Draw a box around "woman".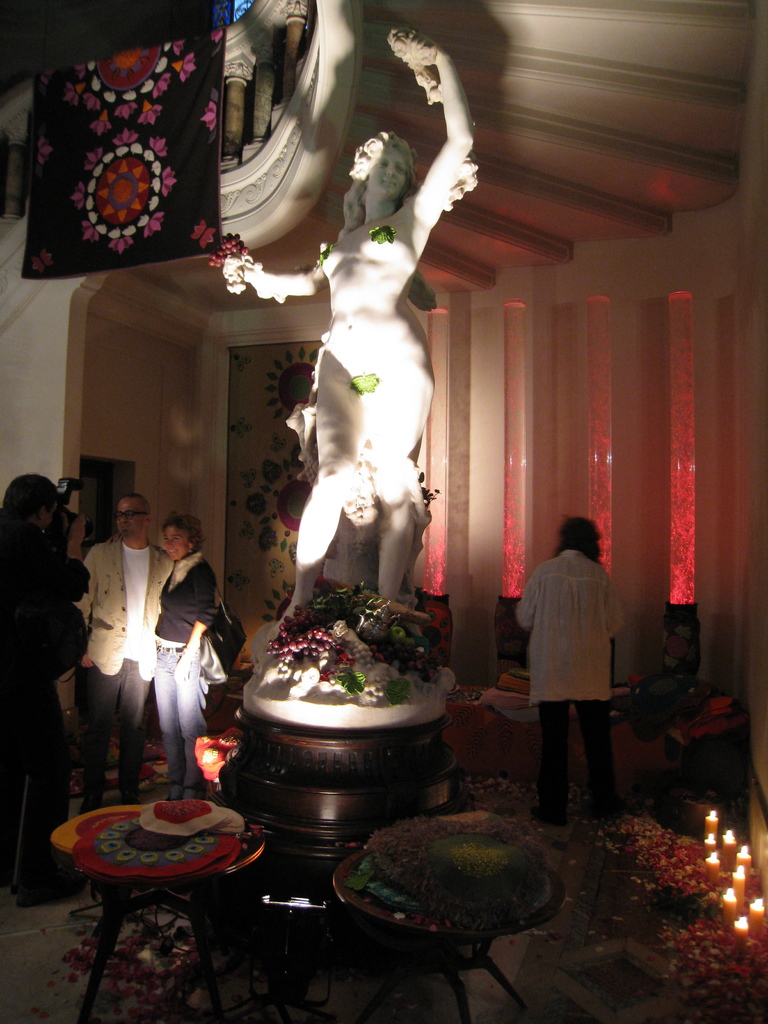
<region>150, 520, 221, 796</region>.
